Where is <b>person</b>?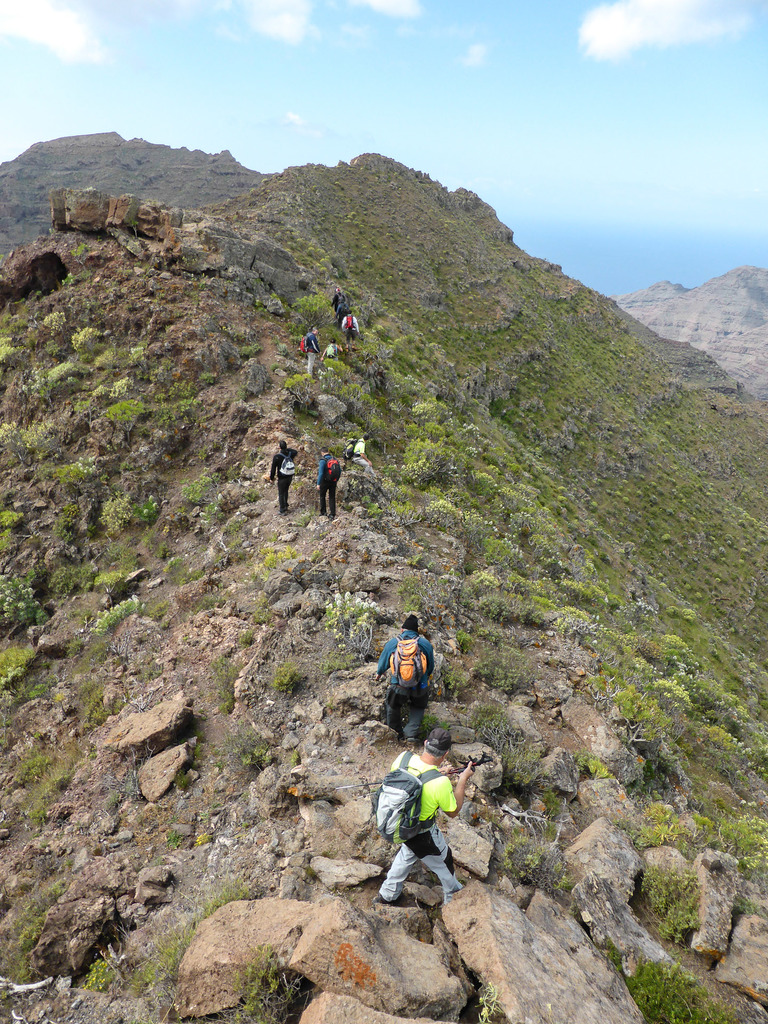
bbox=(364, 724, 474, 904).
